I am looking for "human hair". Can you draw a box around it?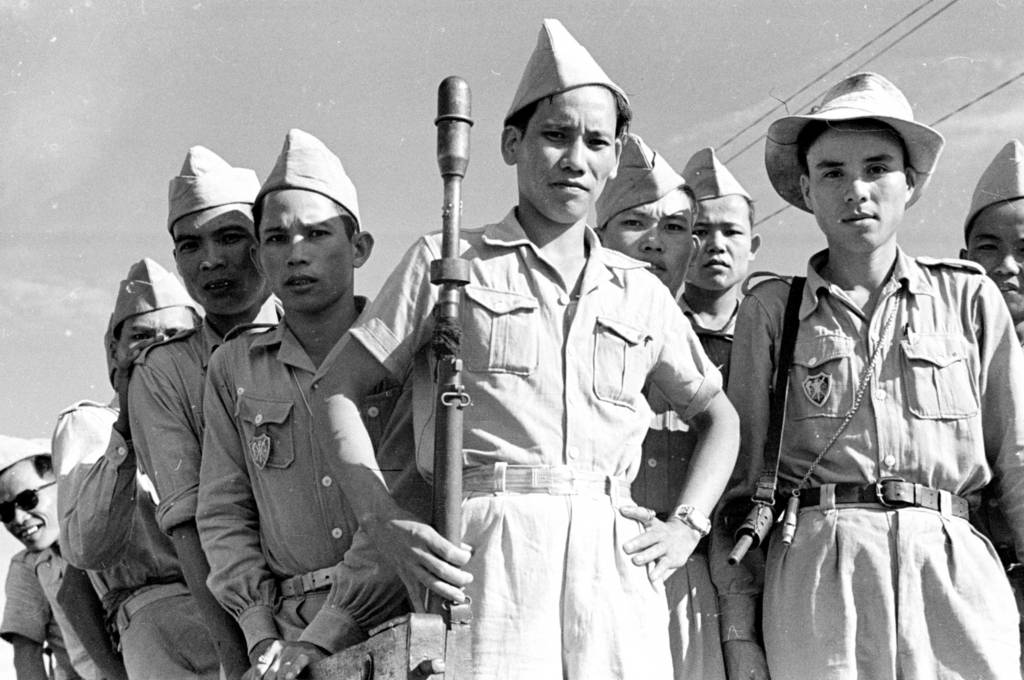
Sure, the bounding box is detection(961, 209, 984, 248).
